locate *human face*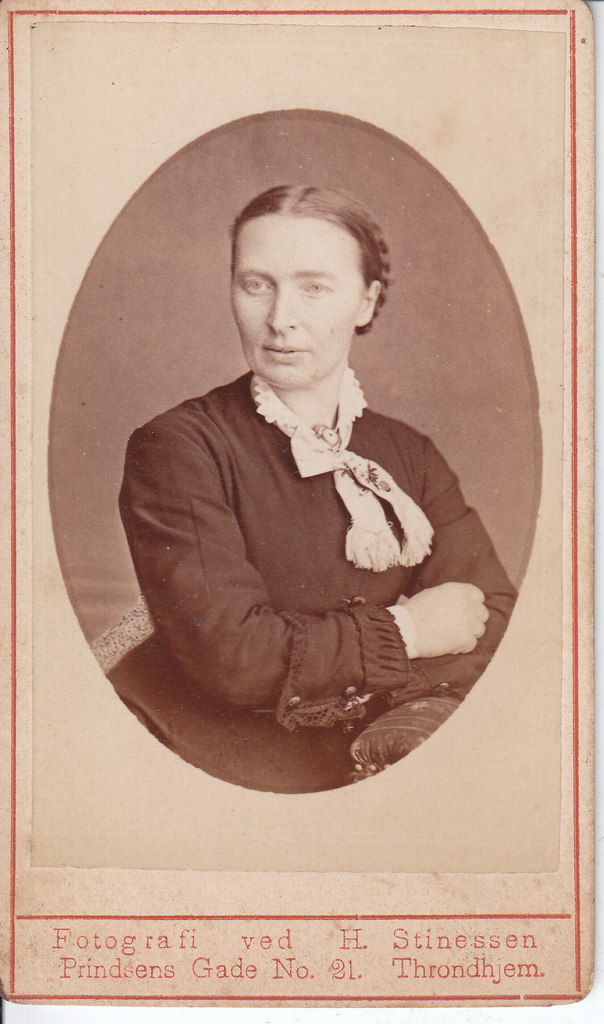
227/191/381/386
